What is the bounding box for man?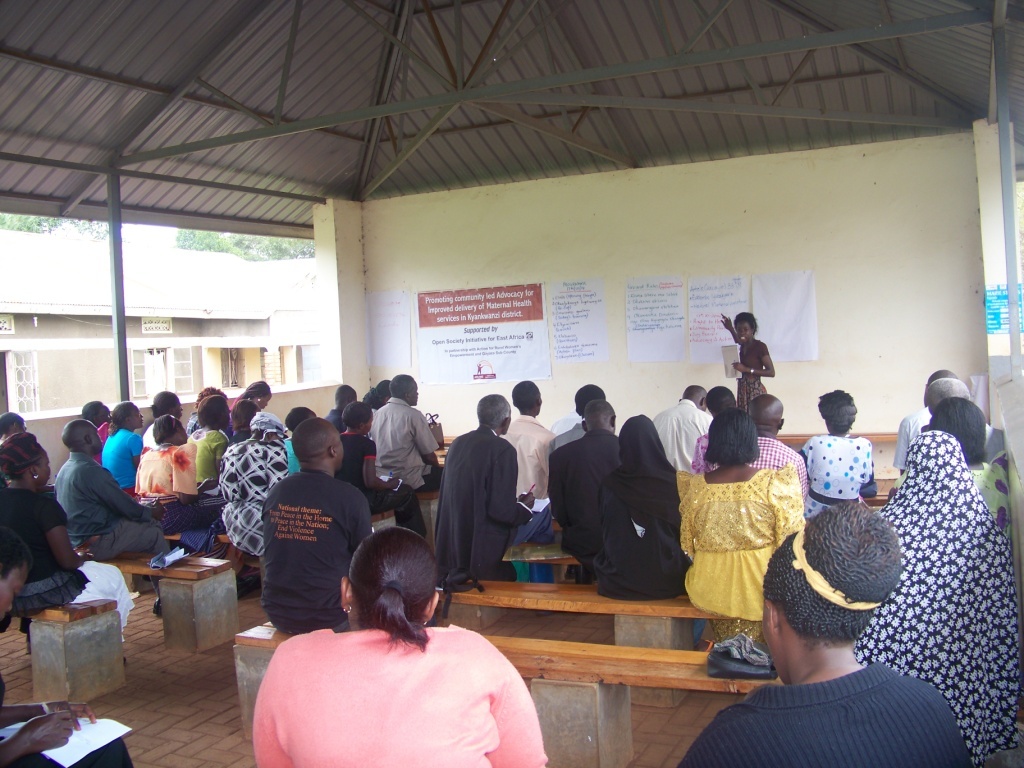
select_region(541, 390, 625, 571).
